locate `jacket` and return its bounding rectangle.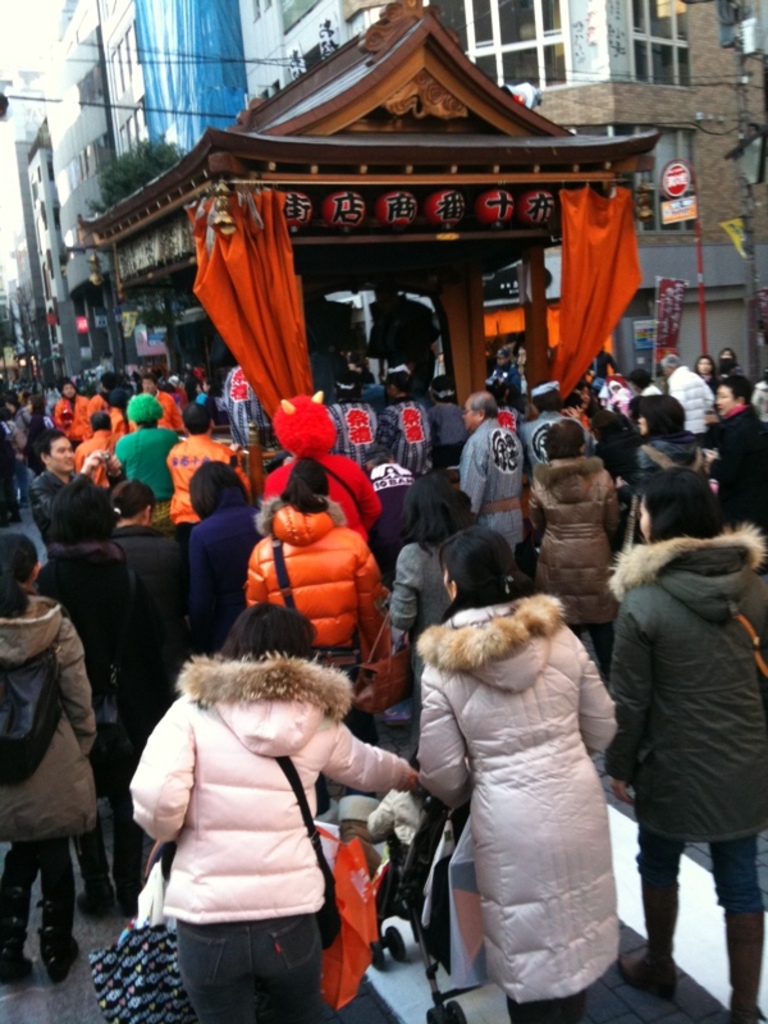
(x1=596, y1=540, x2=767, y2=863).
